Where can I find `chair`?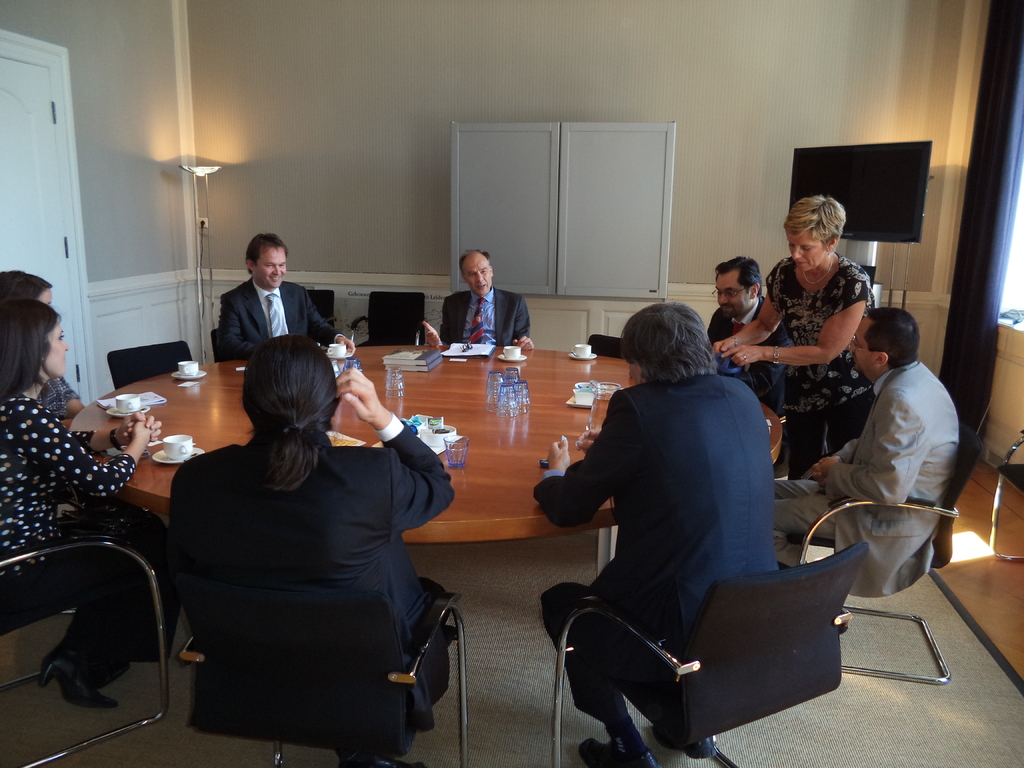
You can find it at {"x1": 583, "y1": 333, "x2": 628, "y2": 360}.
